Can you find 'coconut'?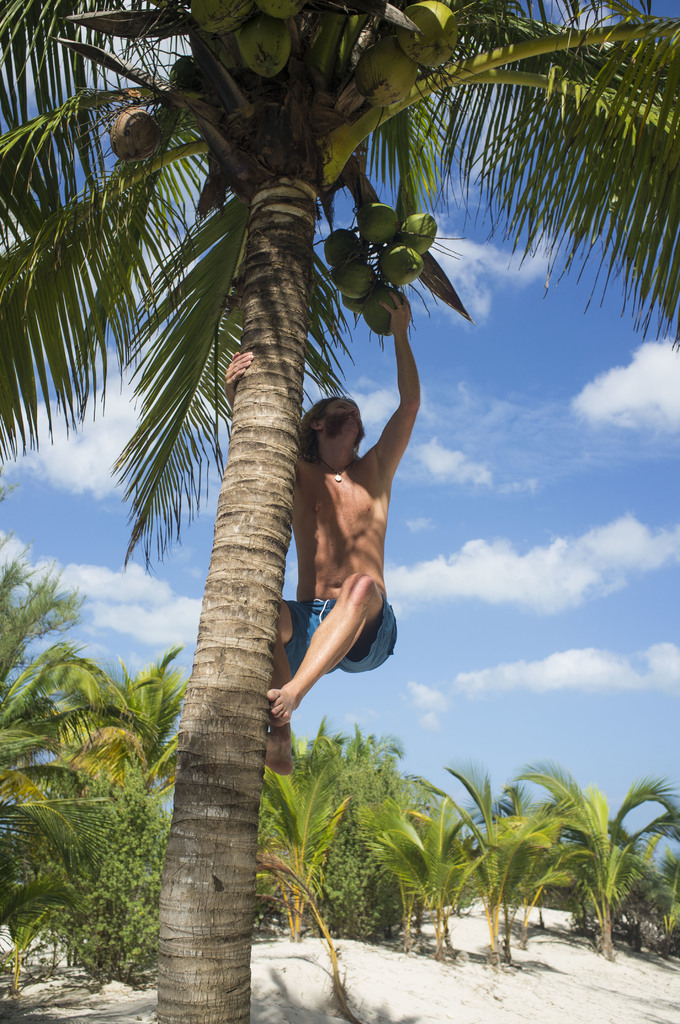
Yes, bounding box: {"left": 110, "top": 106, "right": 165, "bottom": 166}.
